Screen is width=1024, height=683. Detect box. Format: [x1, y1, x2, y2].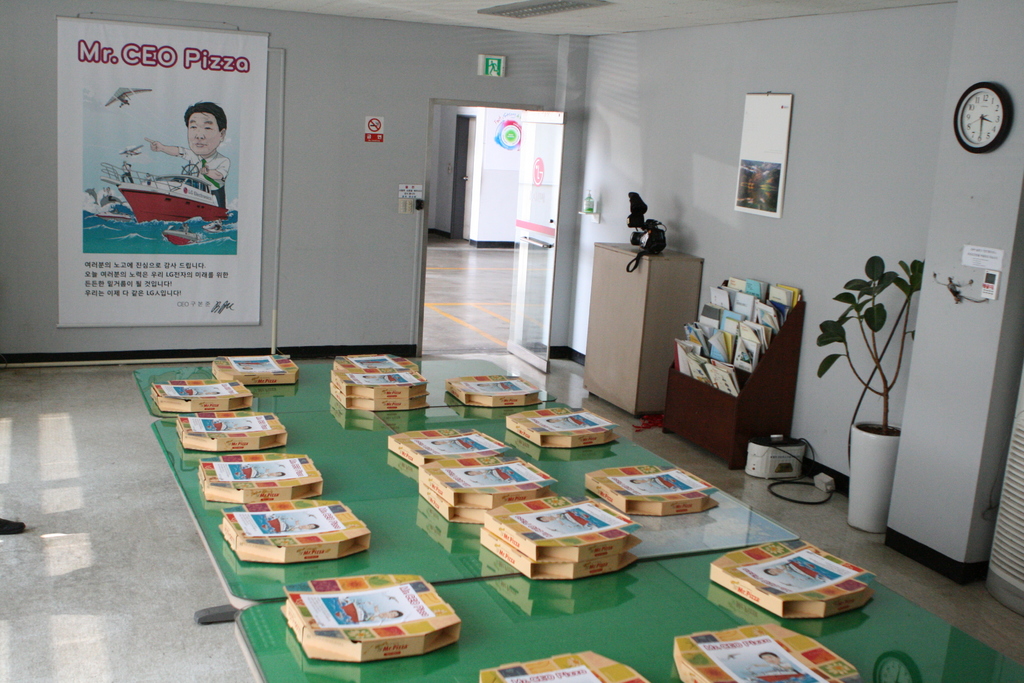
[484, 495, 642, 558].
